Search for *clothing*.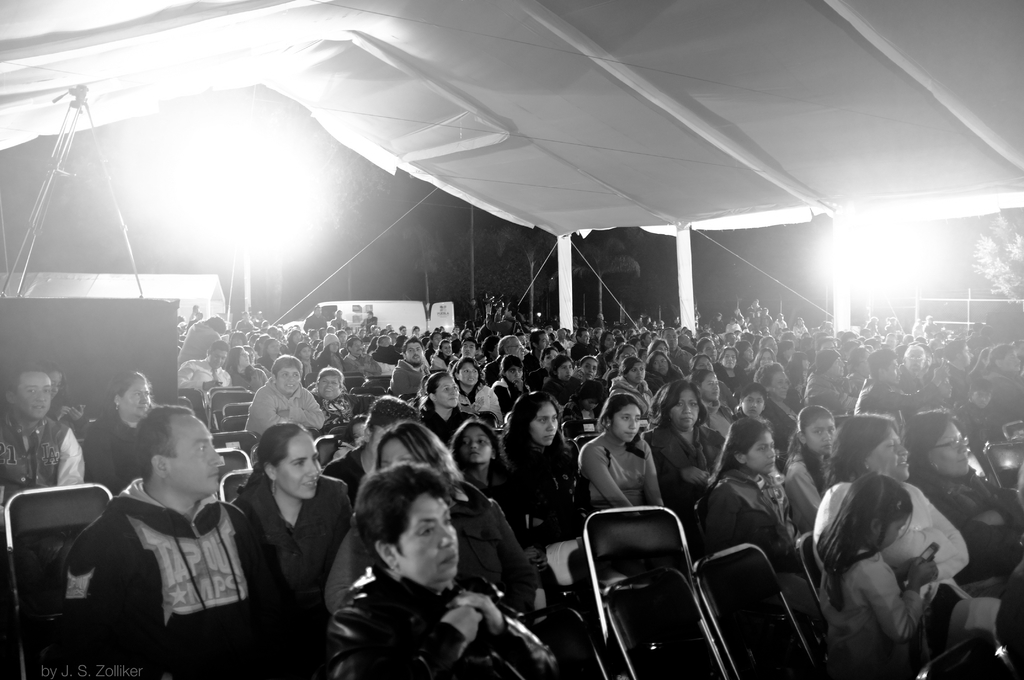
Found at detection(233, 470, 358, 619).
